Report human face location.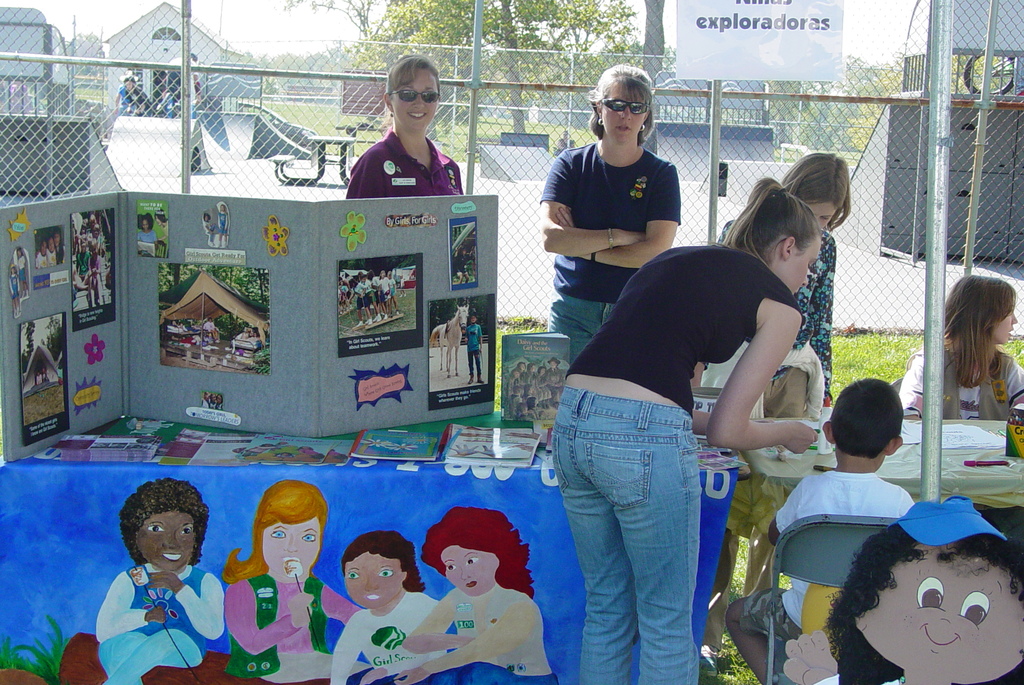
Report: x1=390, y1=61, x2=438, y2=138.
